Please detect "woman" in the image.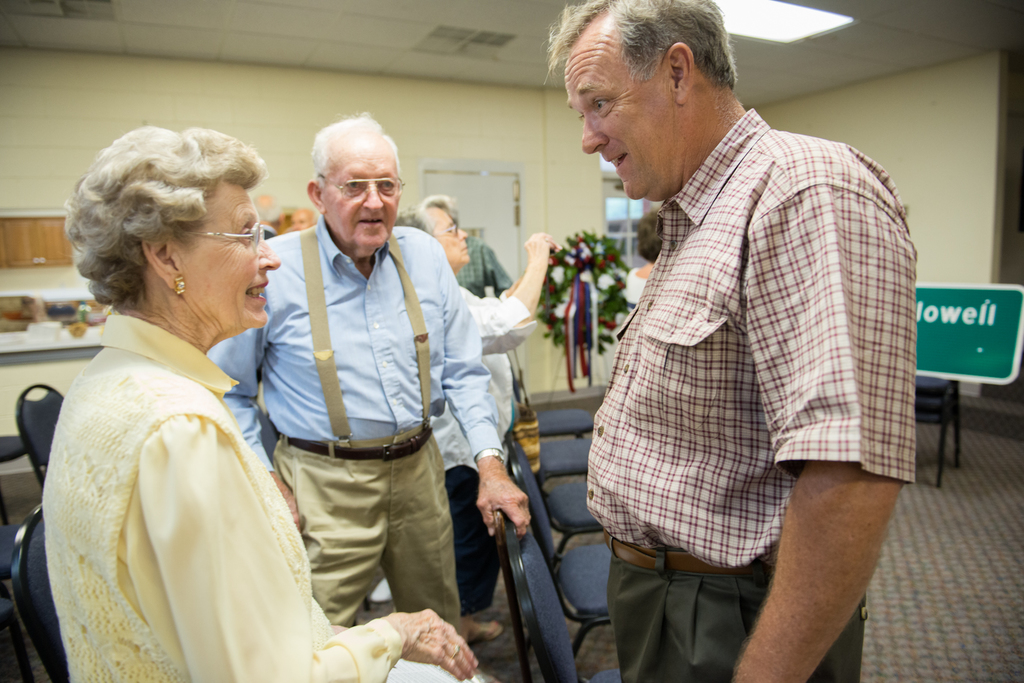
bbox(39, 127, 478, 680).
